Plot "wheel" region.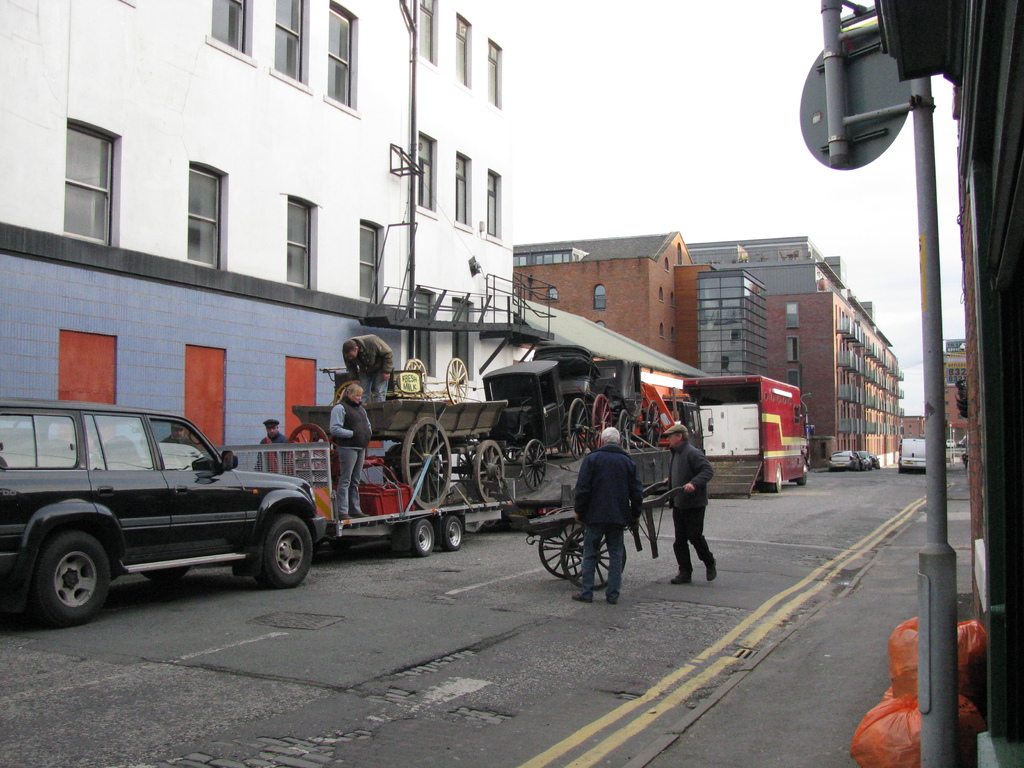
Plotted at 145:565:189:580.
